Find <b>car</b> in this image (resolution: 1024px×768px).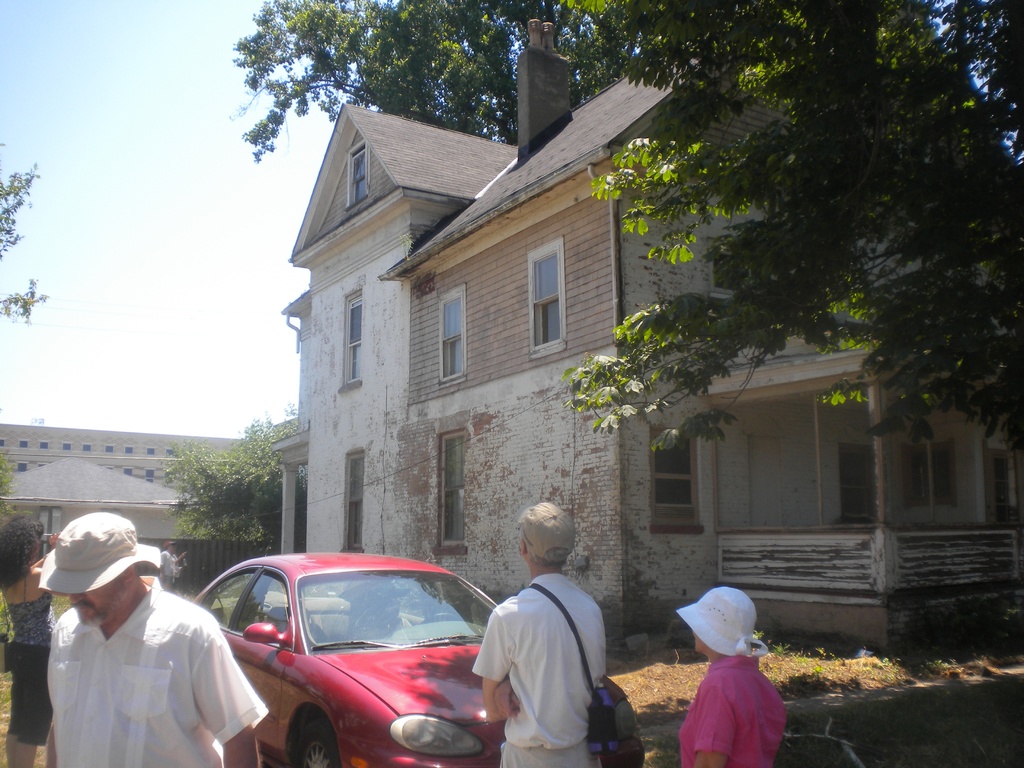
(246,534,653,767).
